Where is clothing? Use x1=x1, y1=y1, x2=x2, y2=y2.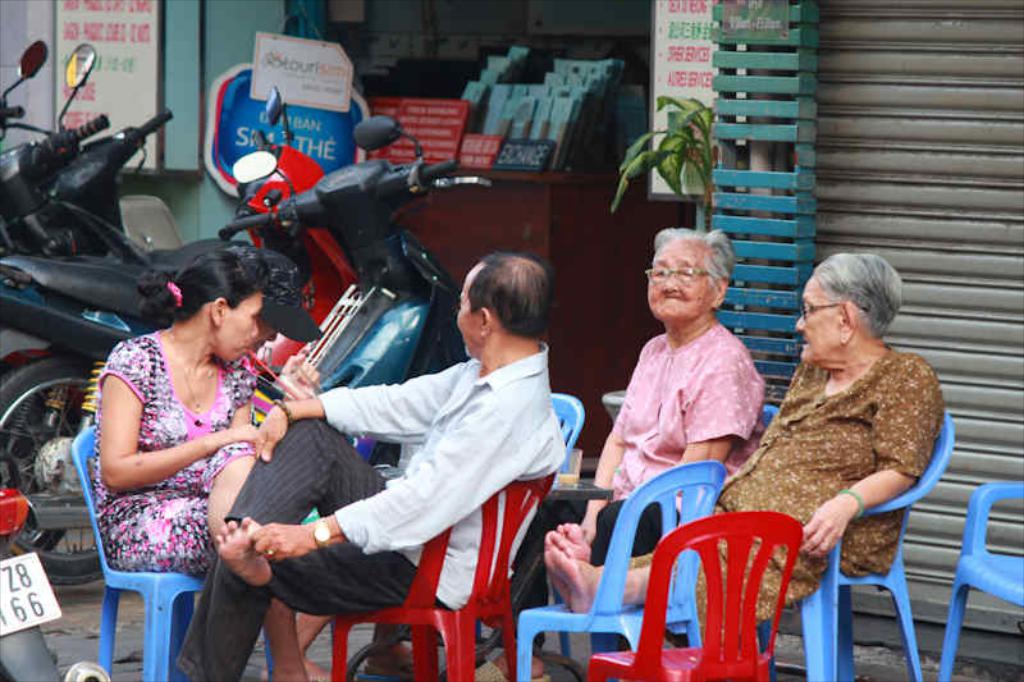
x1=174, y1=340, x2=568, y2=681.
